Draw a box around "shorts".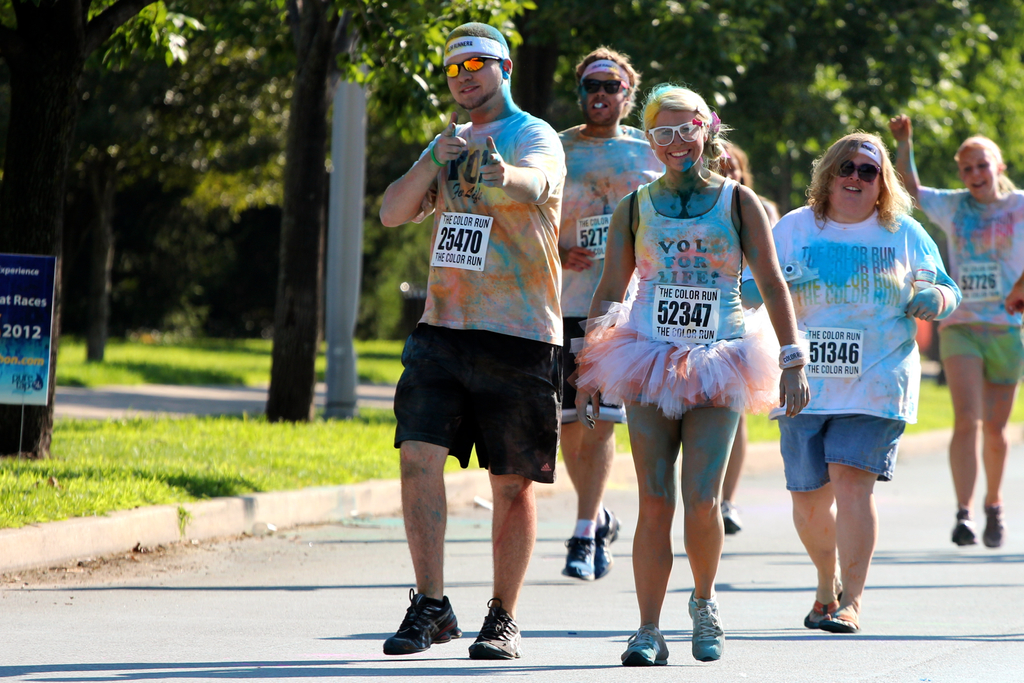
935:322:1023:383.
